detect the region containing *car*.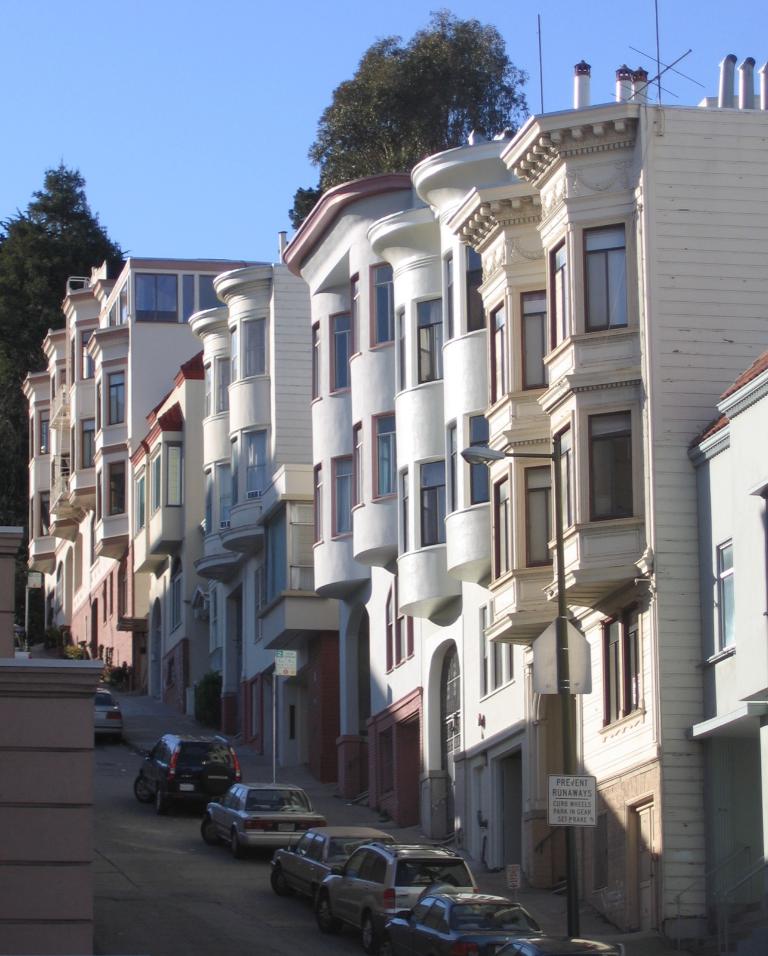
l=386, t=888, r=533, b=955.
